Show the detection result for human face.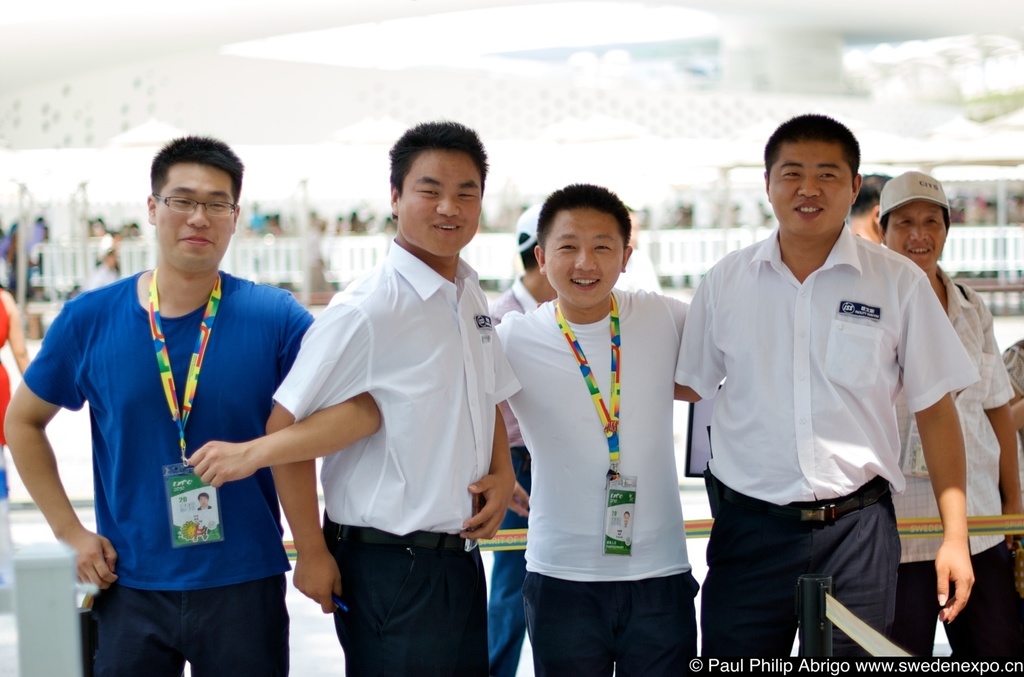
rect(152, 160, 236, 275).
